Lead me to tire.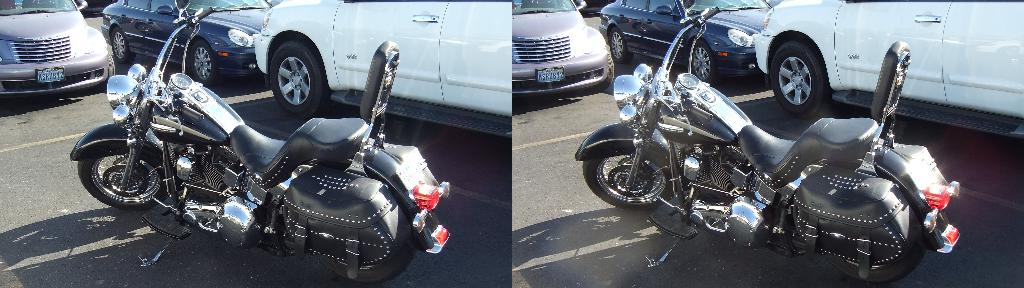
Lead to box(690, 39, 716, 83).
